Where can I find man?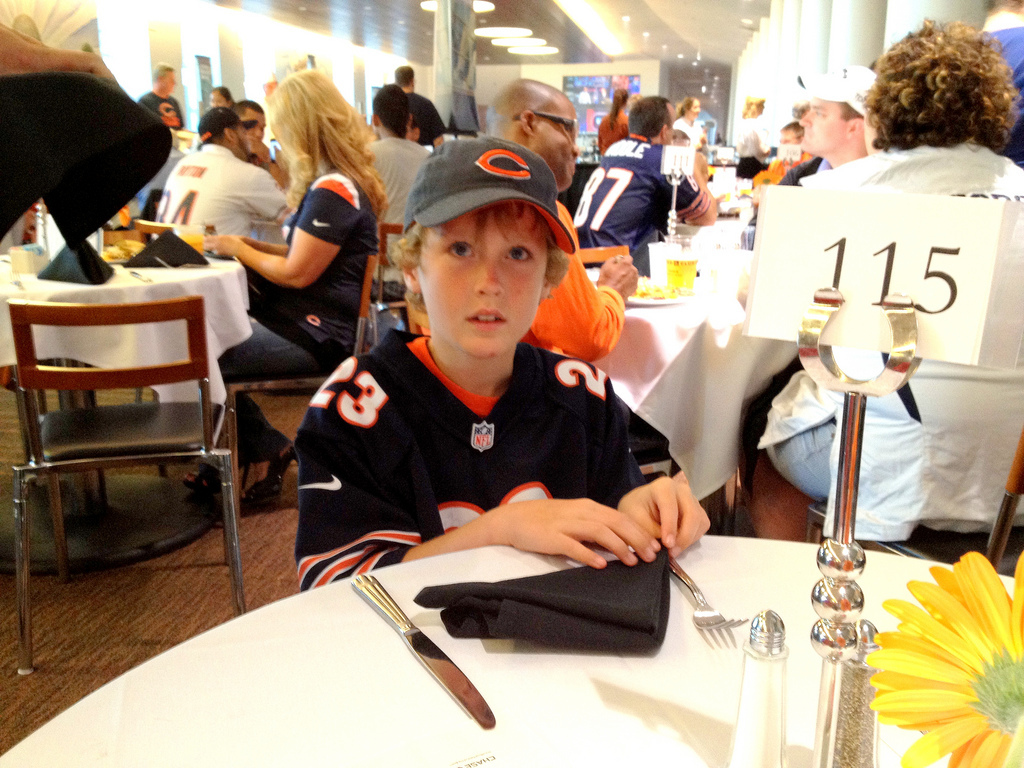
You can find it at <box>776,66,874,187</box>.
